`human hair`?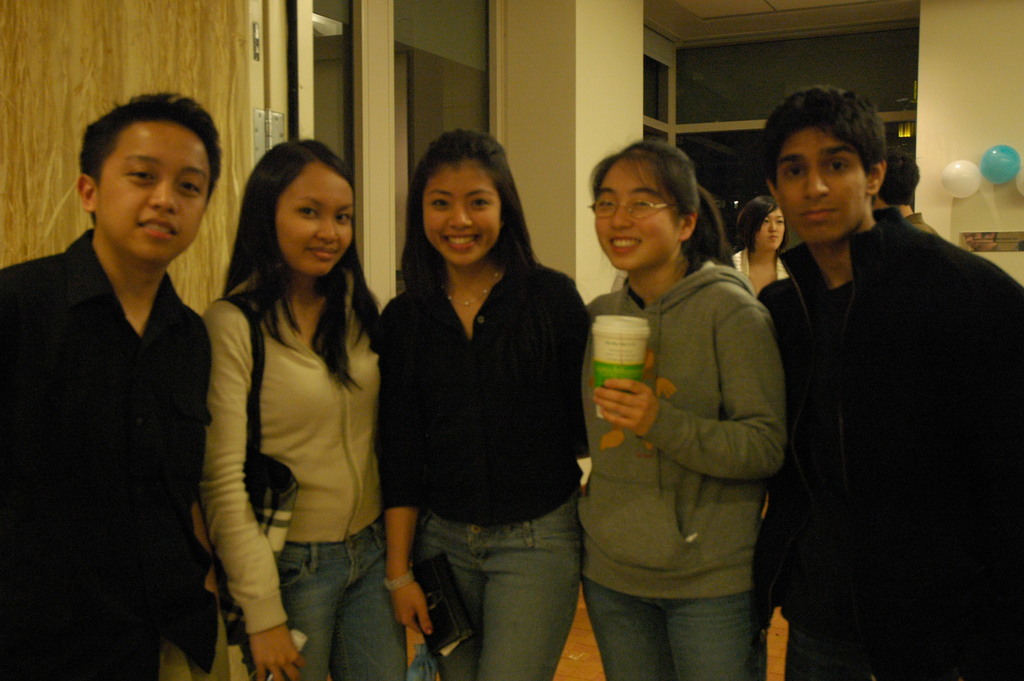
[x1=764, y1=83, x2=888, y2=204]
